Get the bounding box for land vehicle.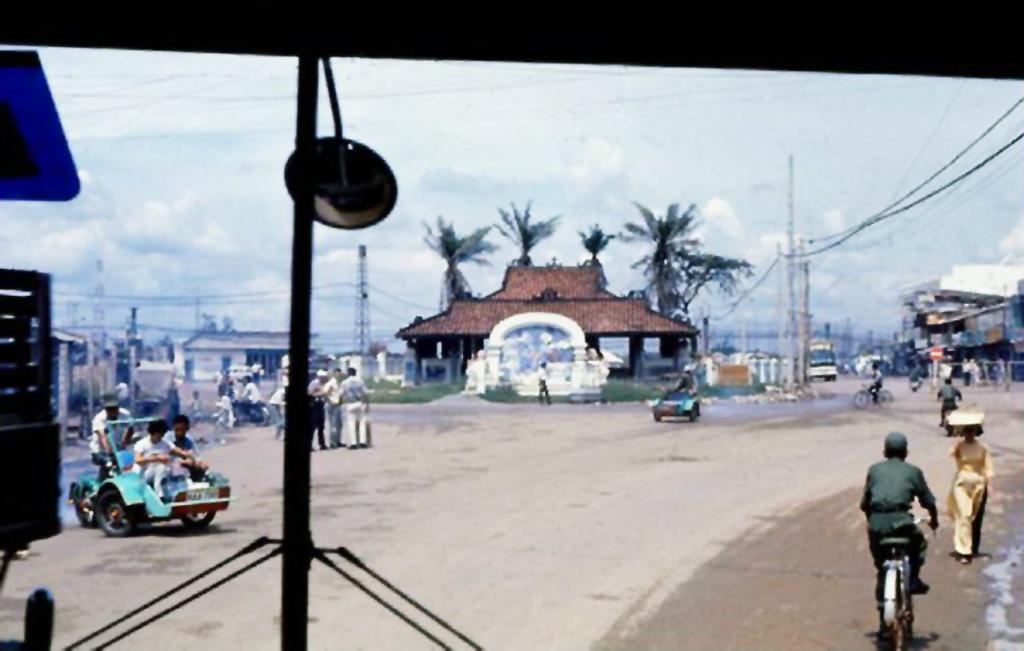
select_region(852, 382, 891, 408).
